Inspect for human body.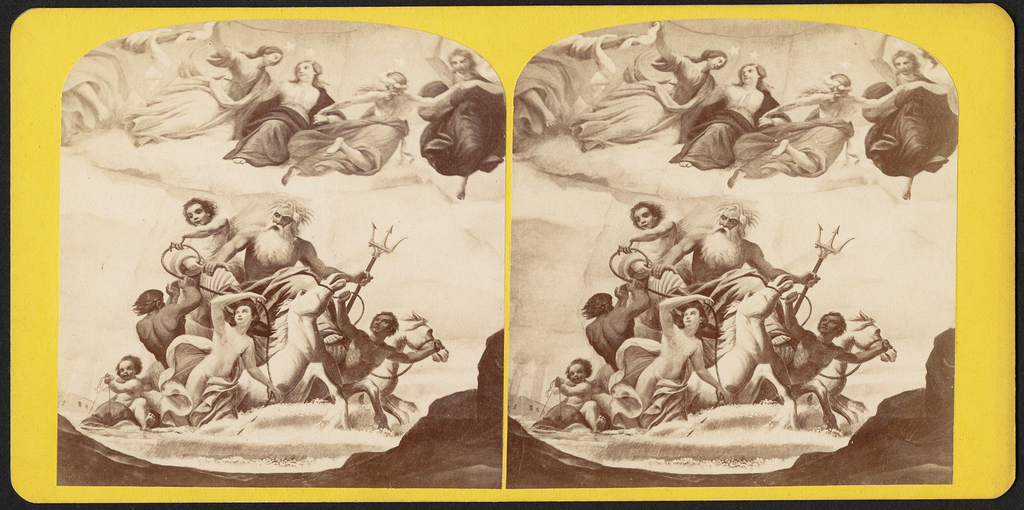
Inspection: left=220, top=81, right=334, bottom=169.
